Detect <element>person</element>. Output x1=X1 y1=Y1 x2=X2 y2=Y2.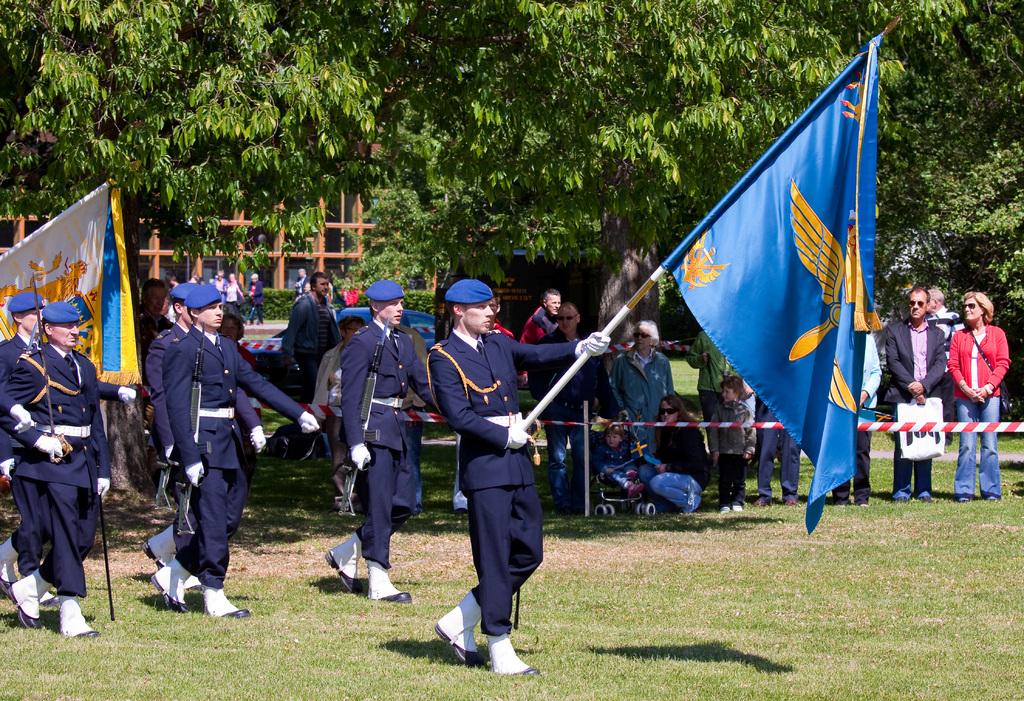
x1=286 y1=266 x2=337 y2=400.
